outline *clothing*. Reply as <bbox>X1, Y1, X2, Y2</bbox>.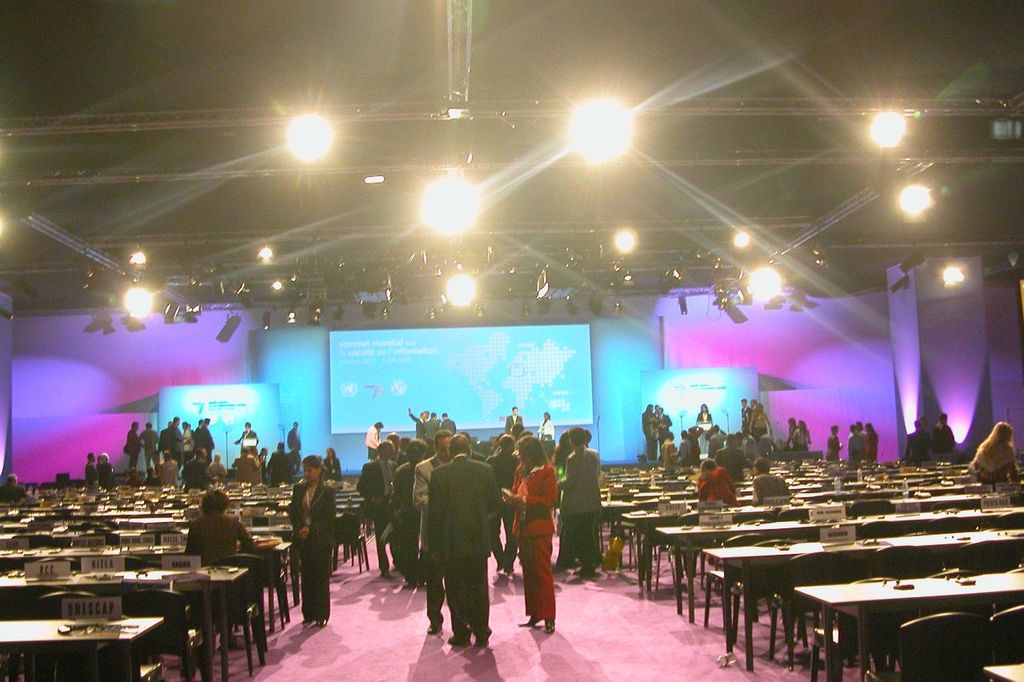
<bbox>134, 430, 159, 475</bbox>.
